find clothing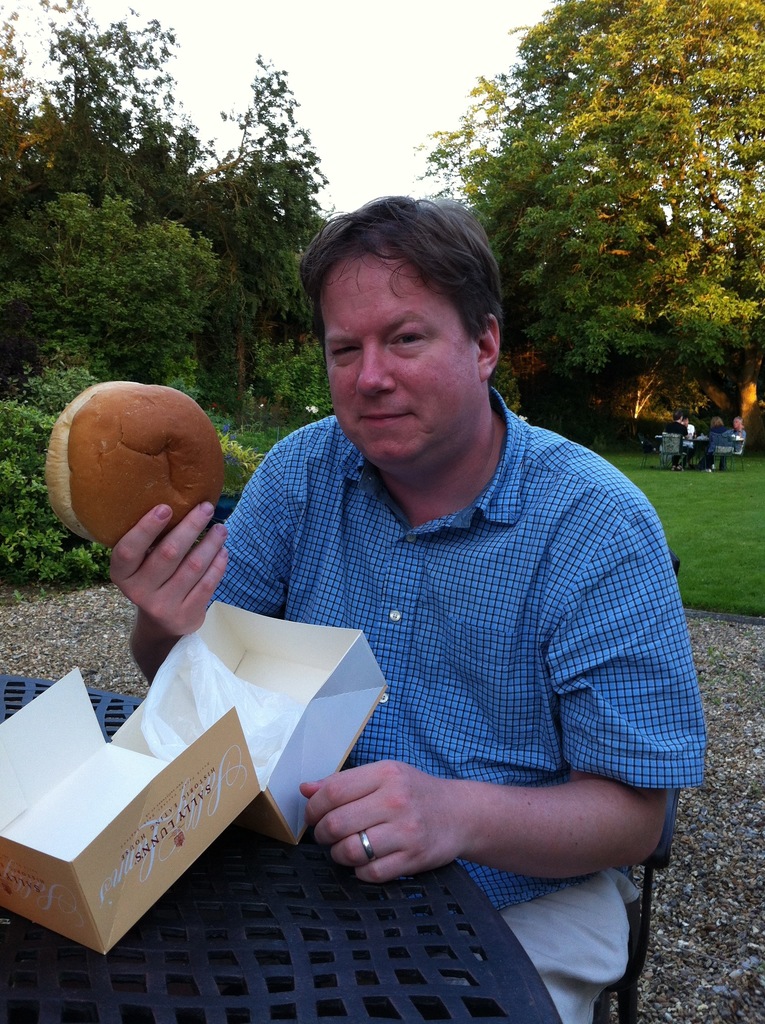
196, 414, 716, 911
